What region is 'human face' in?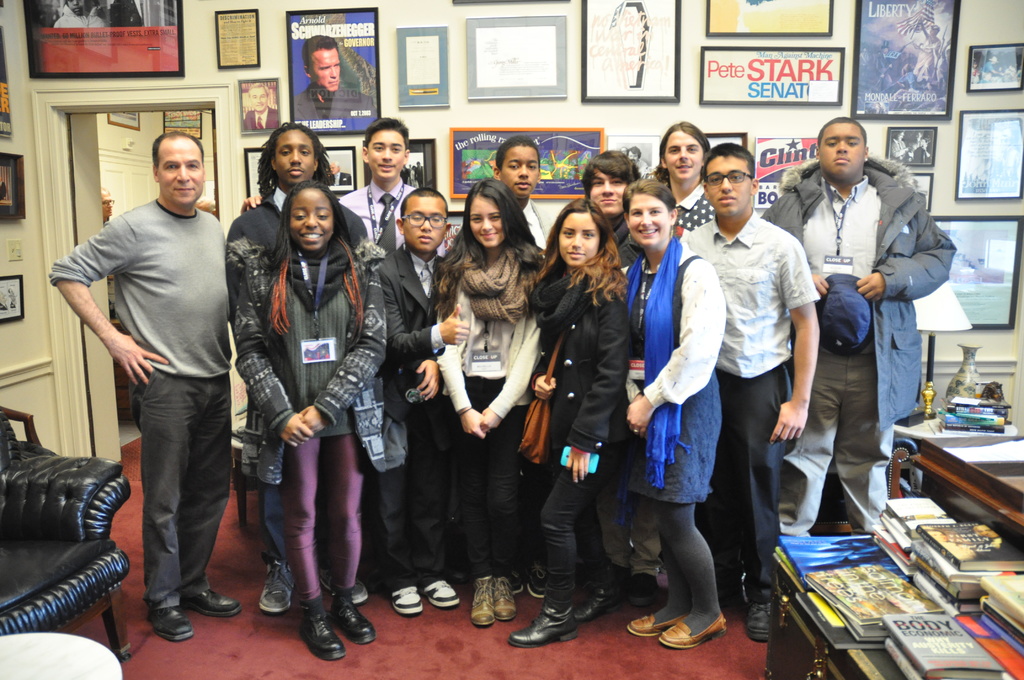
bbox=(252, 88, 268, 109).
